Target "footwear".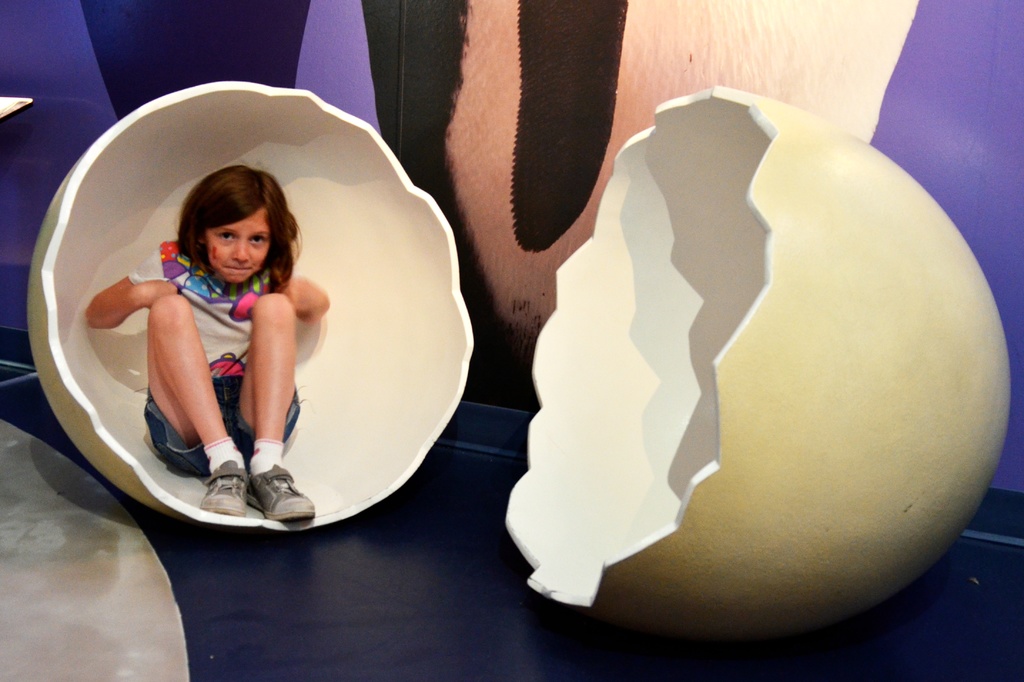
Target region: box=[199, 461, 252, 514].
